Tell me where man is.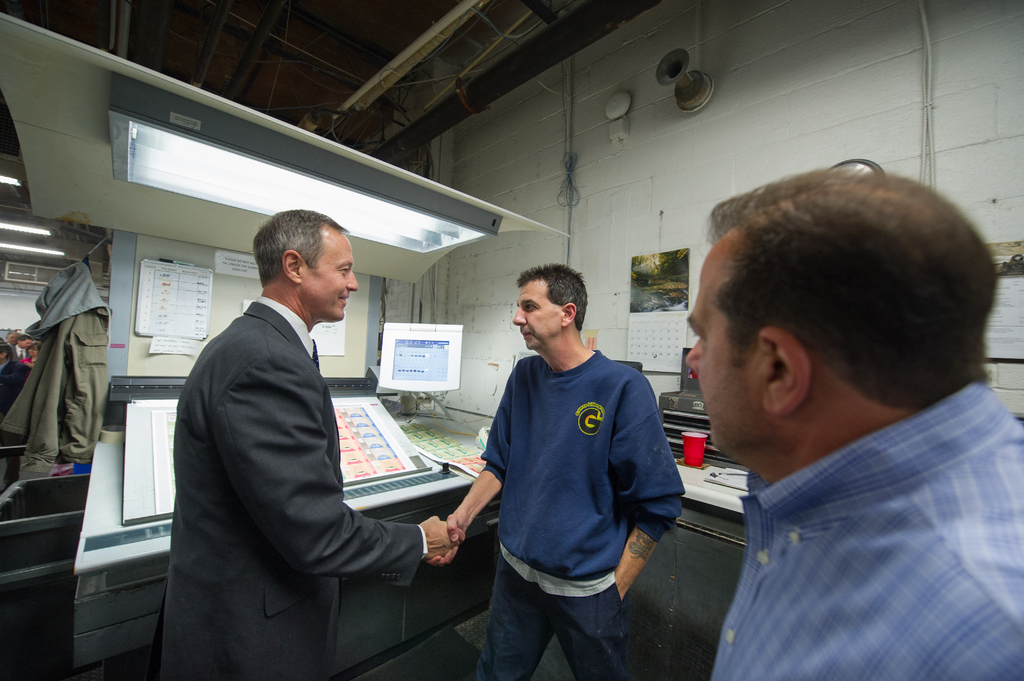
man is at x1=425 y1=263 x2=684 y2=680.
